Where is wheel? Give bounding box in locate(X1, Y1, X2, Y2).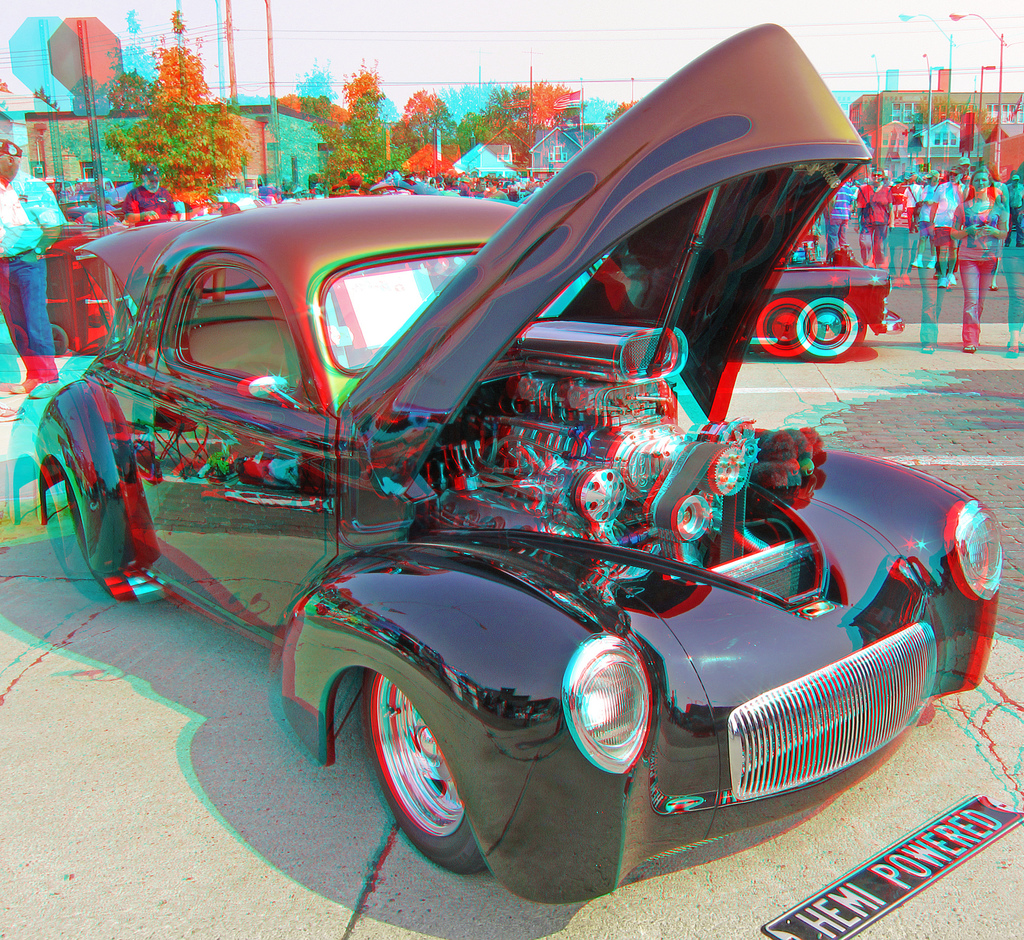
locate(351, 711, 466, 835).
